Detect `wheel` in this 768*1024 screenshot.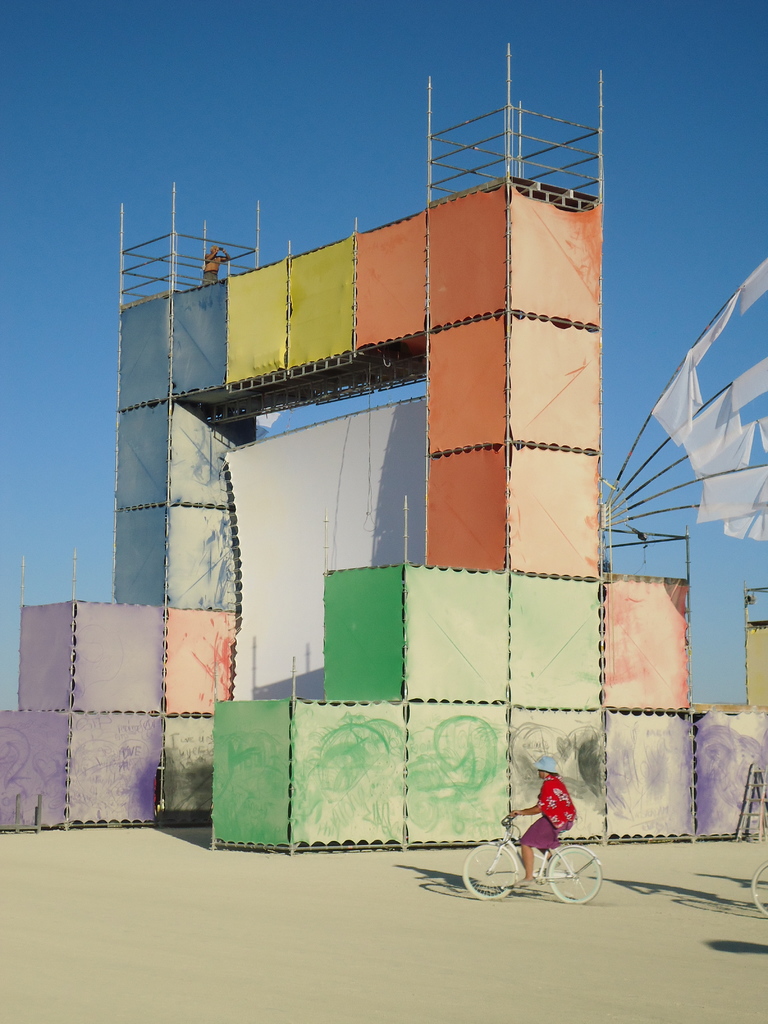
Detection: (464, 844, 516, 902).
